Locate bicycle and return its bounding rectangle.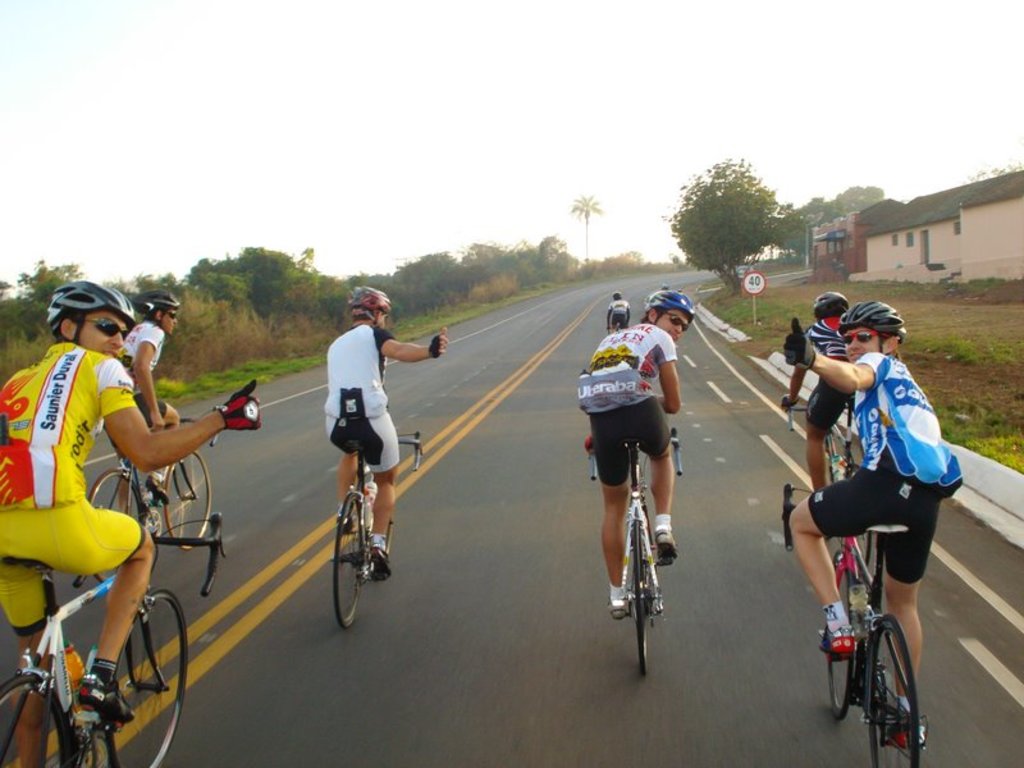
left=777, top=484, right=933, bottom=767.
